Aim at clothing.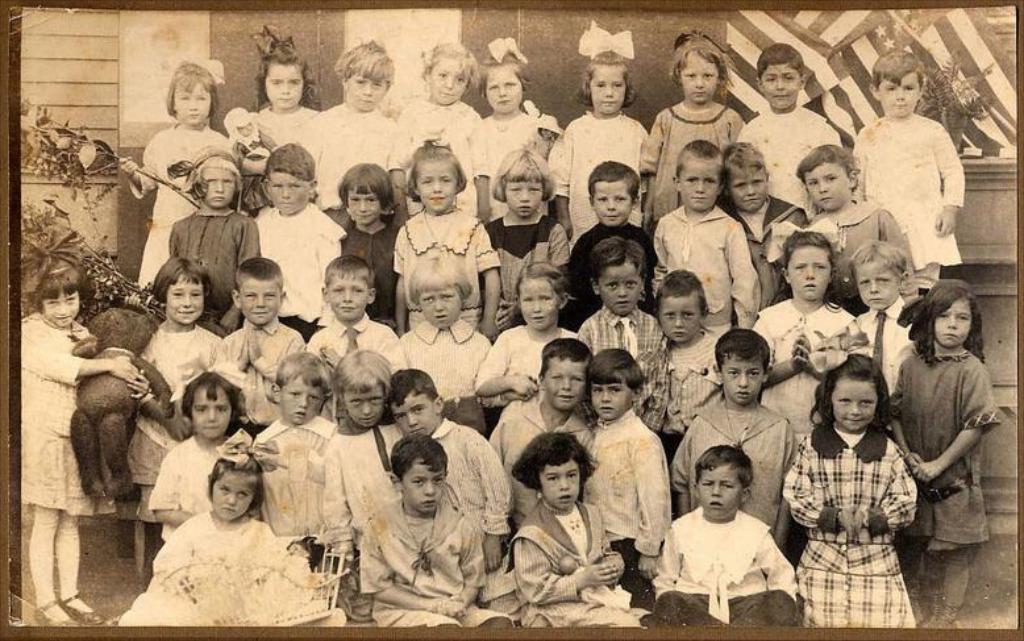
Aimed at [x1=483, y1=103, x2=561, y2=228].
